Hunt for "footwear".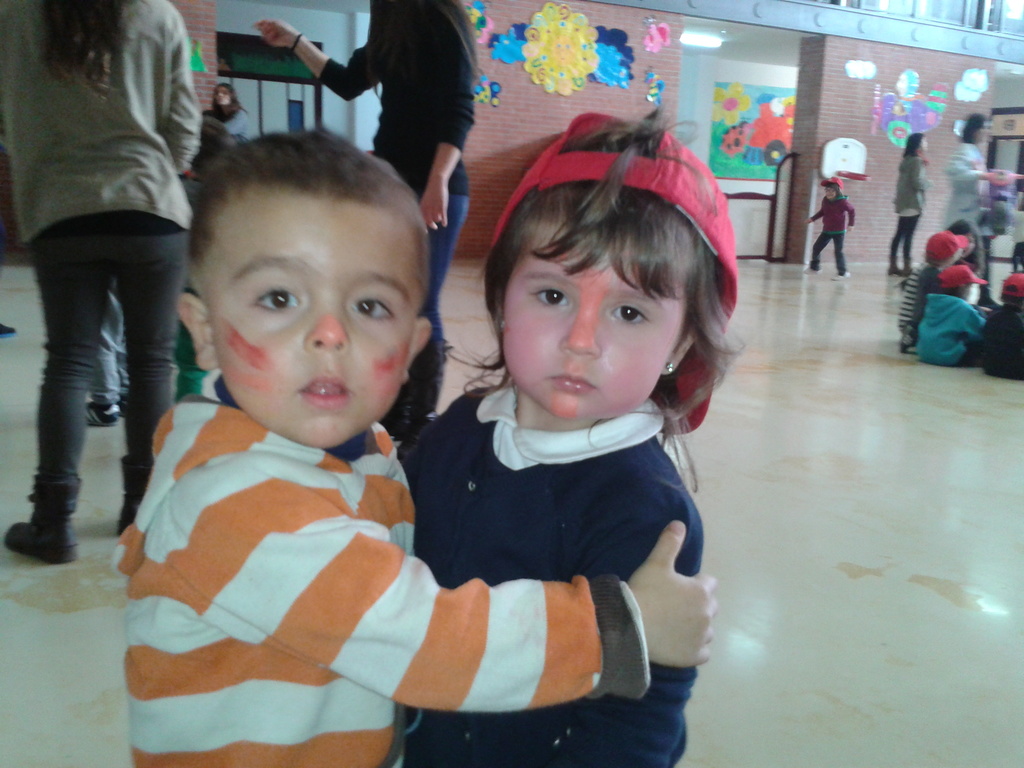
Hunted down at (902,262,910,273).
